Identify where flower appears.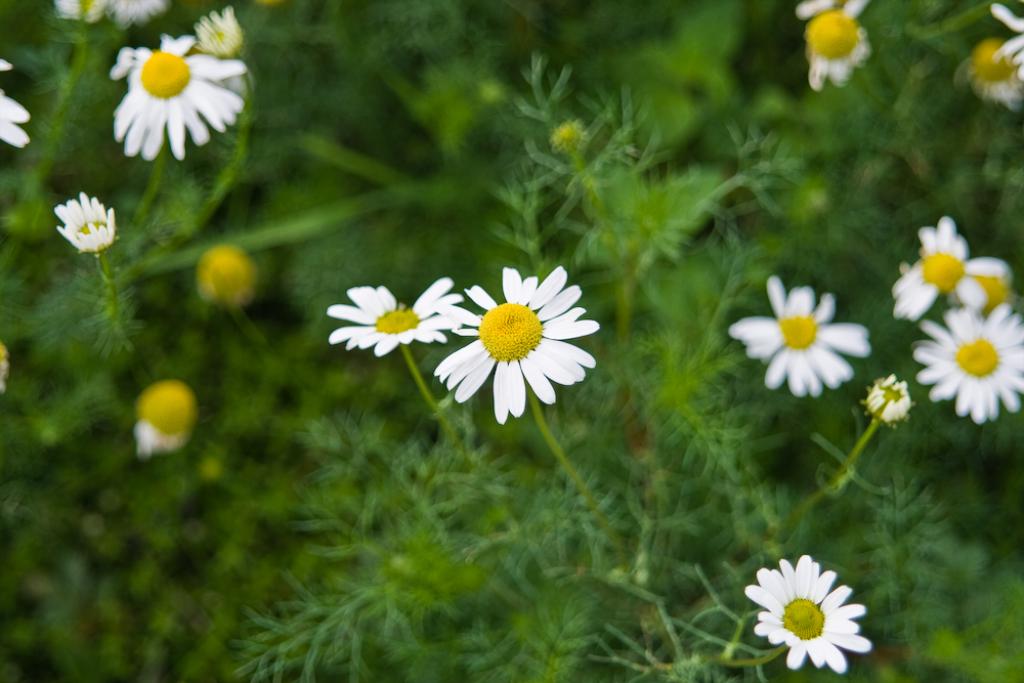
Appears at pyautogui.locateOnScreen(325, 281, 467, 361).
